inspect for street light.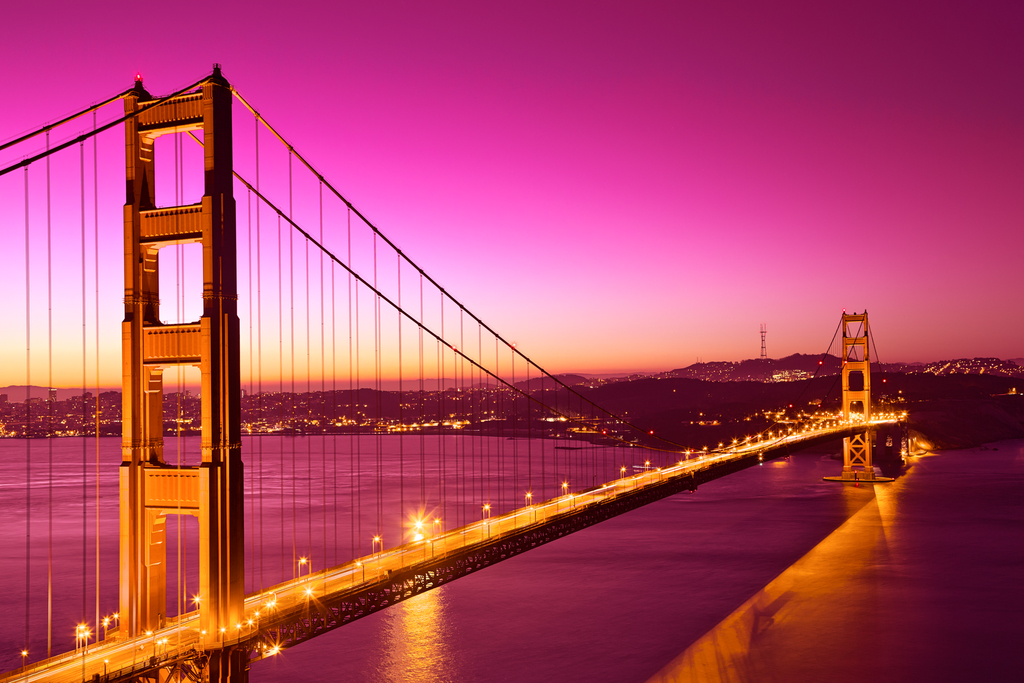
Inspection: bbox(267, 591, 278, 603).
